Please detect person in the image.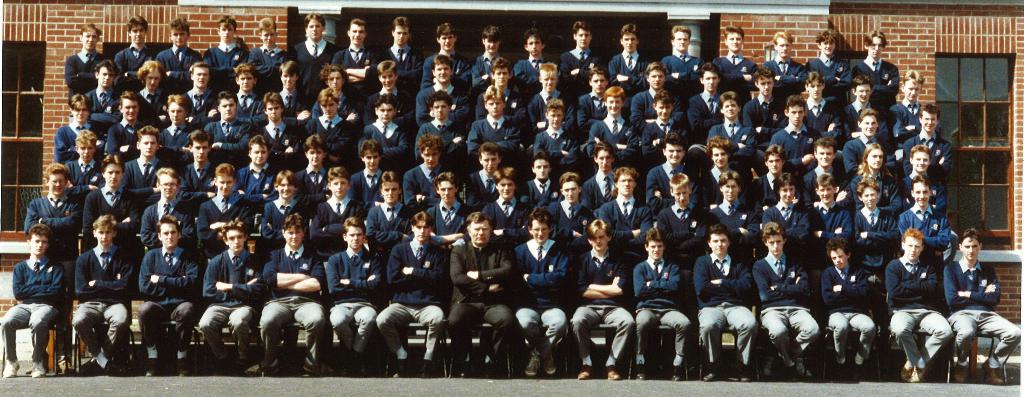
473,56,525,122.
